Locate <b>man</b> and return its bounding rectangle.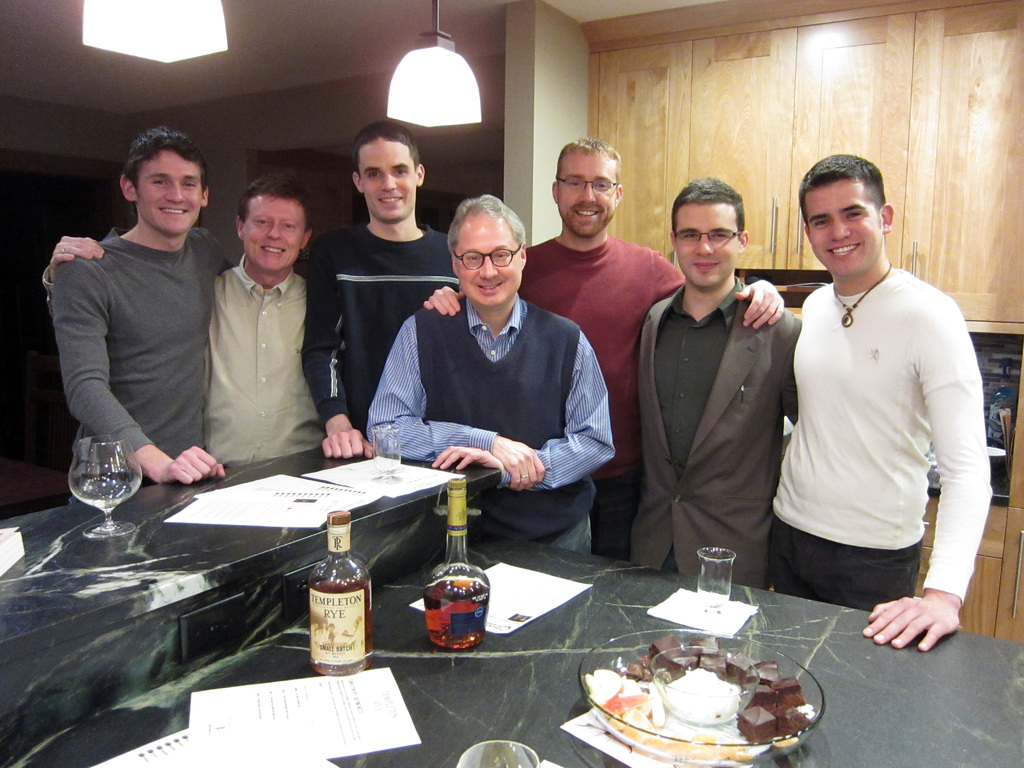
box=[419, 136, 783, 563].
